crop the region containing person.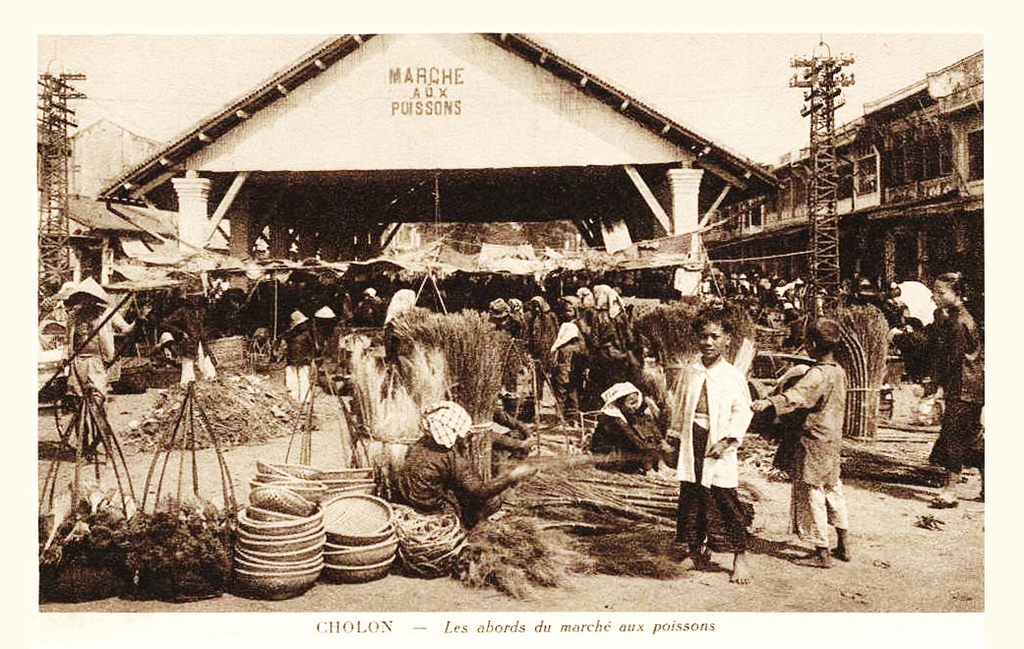
Crop region: select_region(394, 395, 538, 531).
